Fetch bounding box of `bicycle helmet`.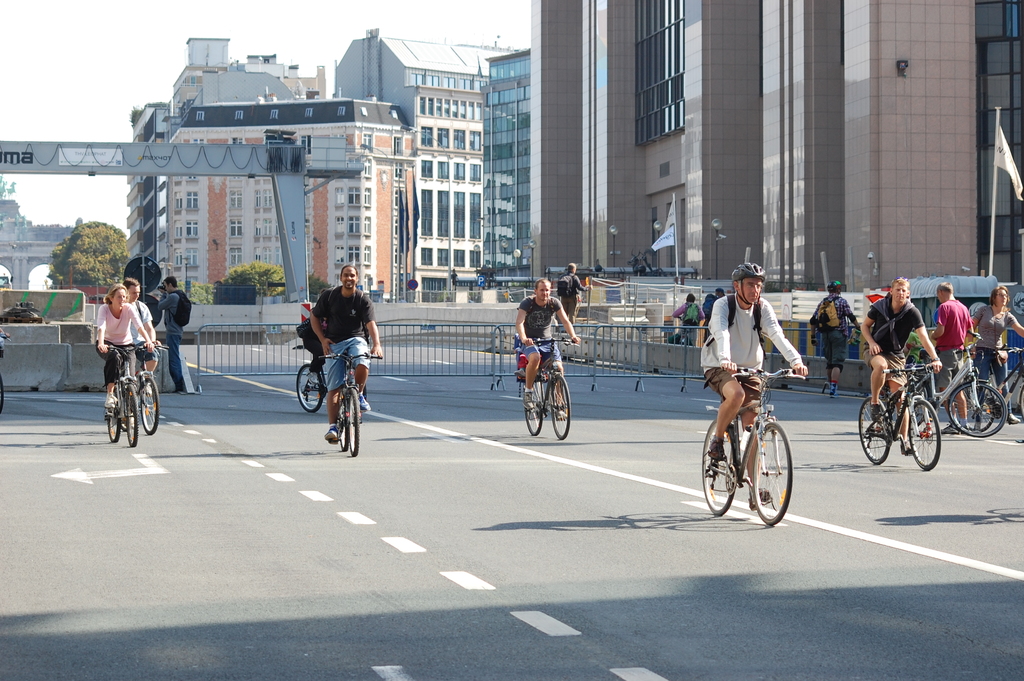
Bbox: rect(732, 267, 767, 304).
